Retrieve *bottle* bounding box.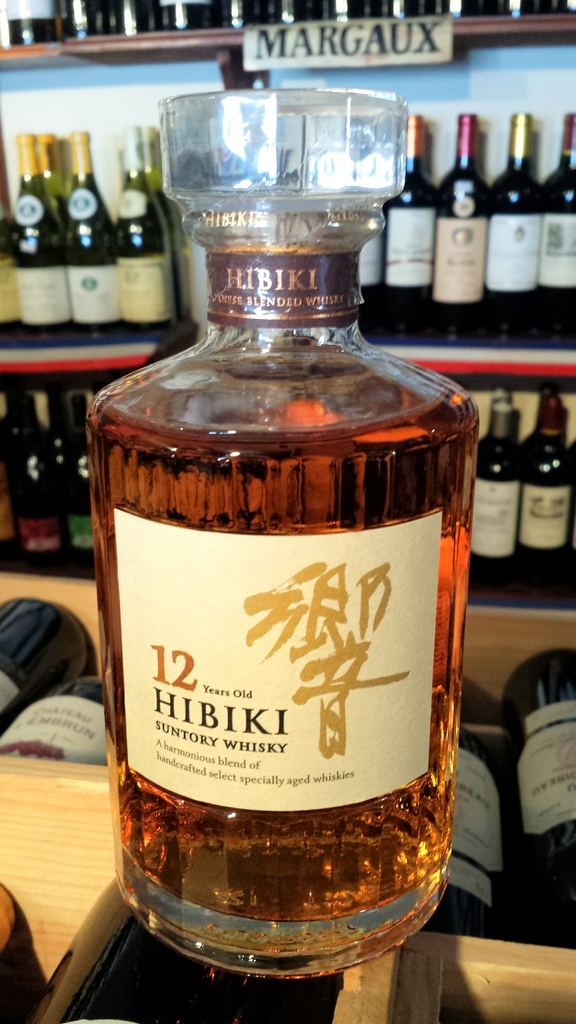
Bounding box: select_region(438, 114, 492, 312).
